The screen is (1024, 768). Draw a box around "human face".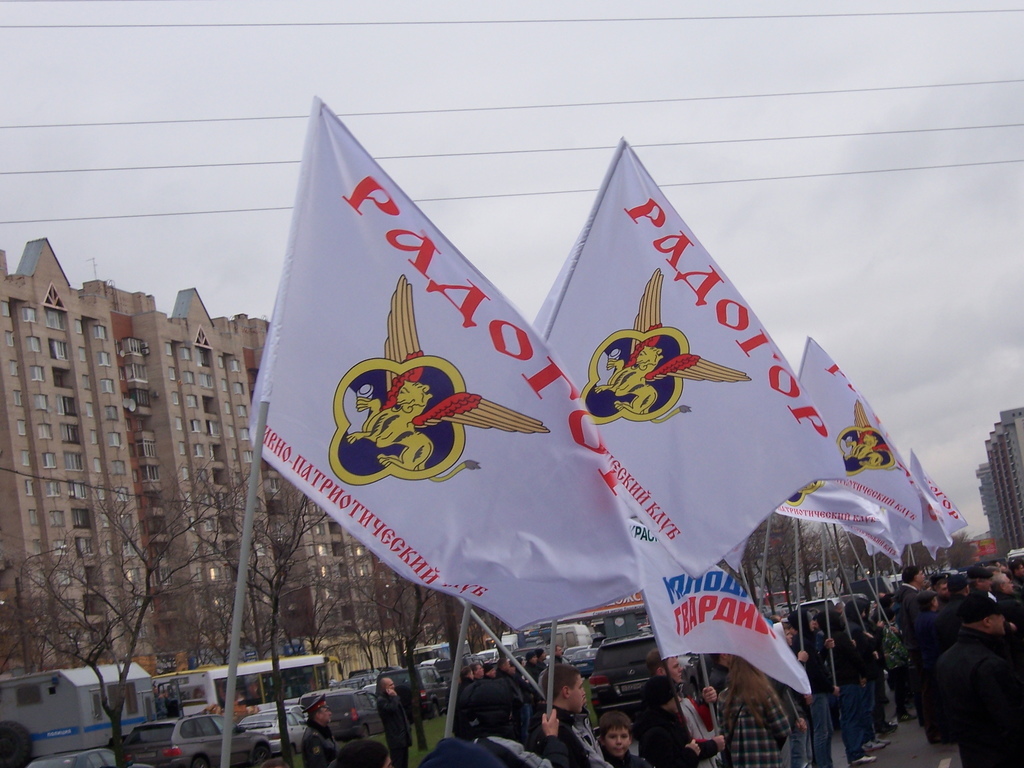
599, 721, 630, 759.
